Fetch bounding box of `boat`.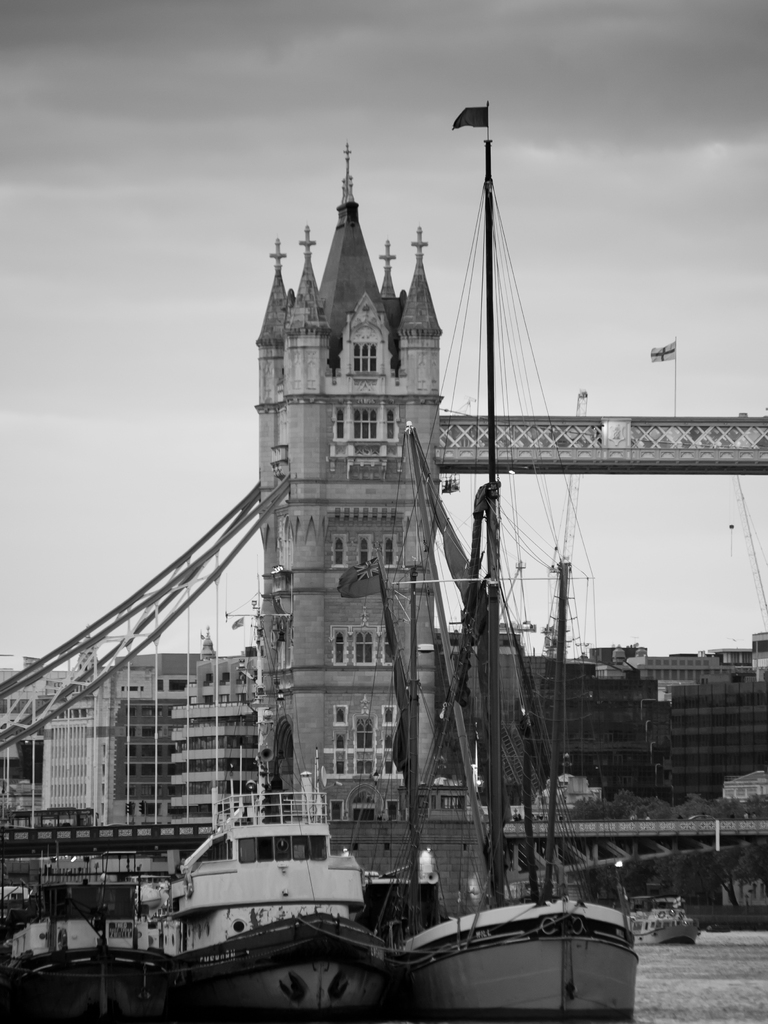
Bbox: {"x1": 630, "y1": 892, "x2": 716, "y2": 945}.
